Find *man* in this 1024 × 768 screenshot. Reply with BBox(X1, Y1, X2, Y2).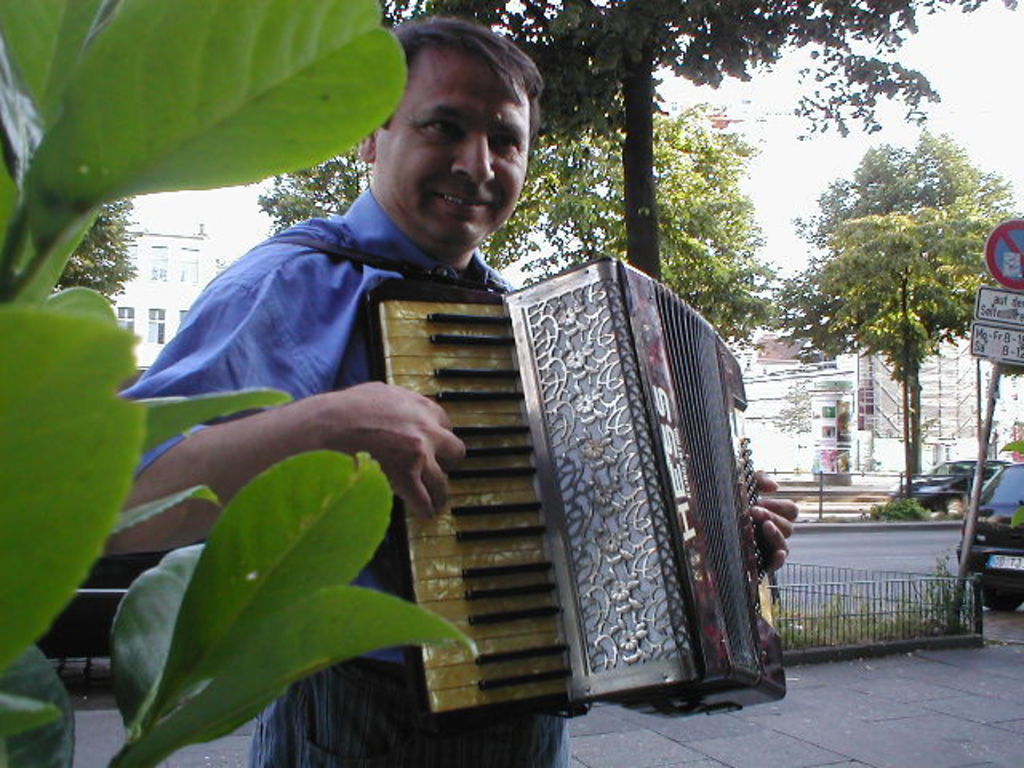
BBox(102, 16, 797, 766).
